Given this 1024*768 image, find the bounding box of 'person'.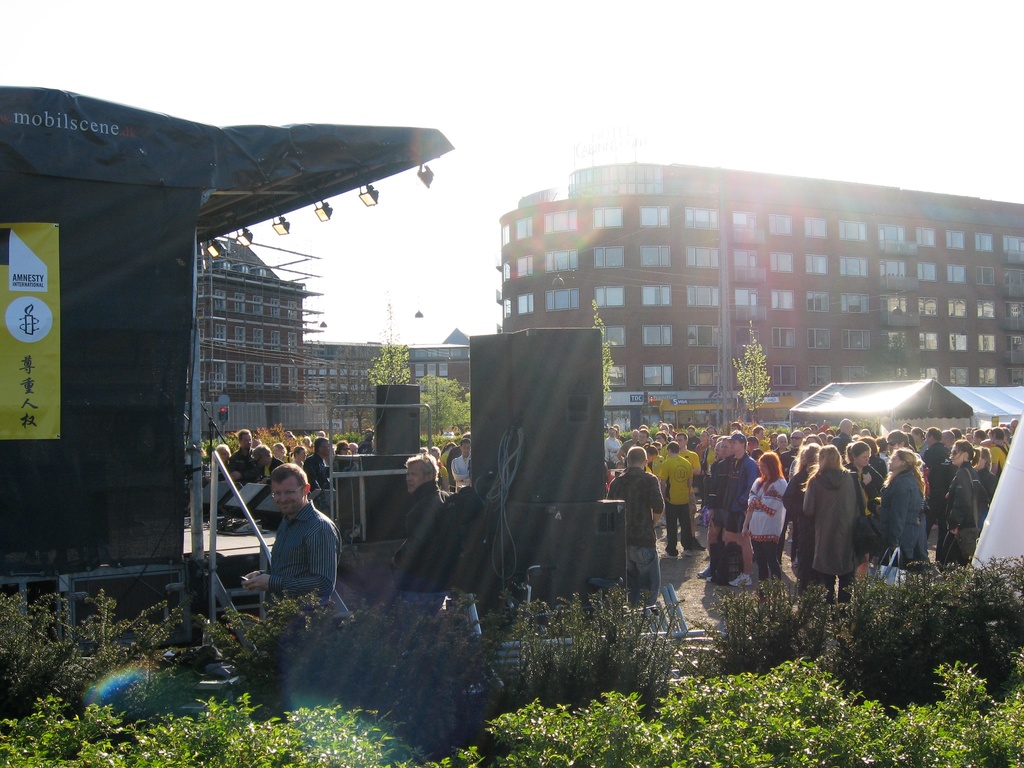
(322, 437, 354, 471).
